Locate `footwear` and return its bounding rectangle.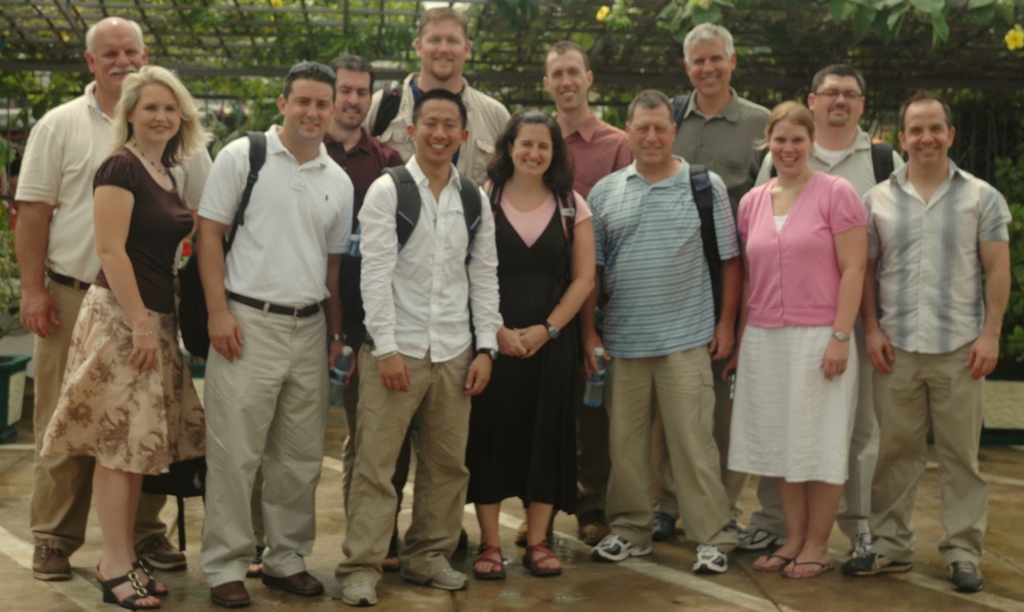
140:534:190:574.
